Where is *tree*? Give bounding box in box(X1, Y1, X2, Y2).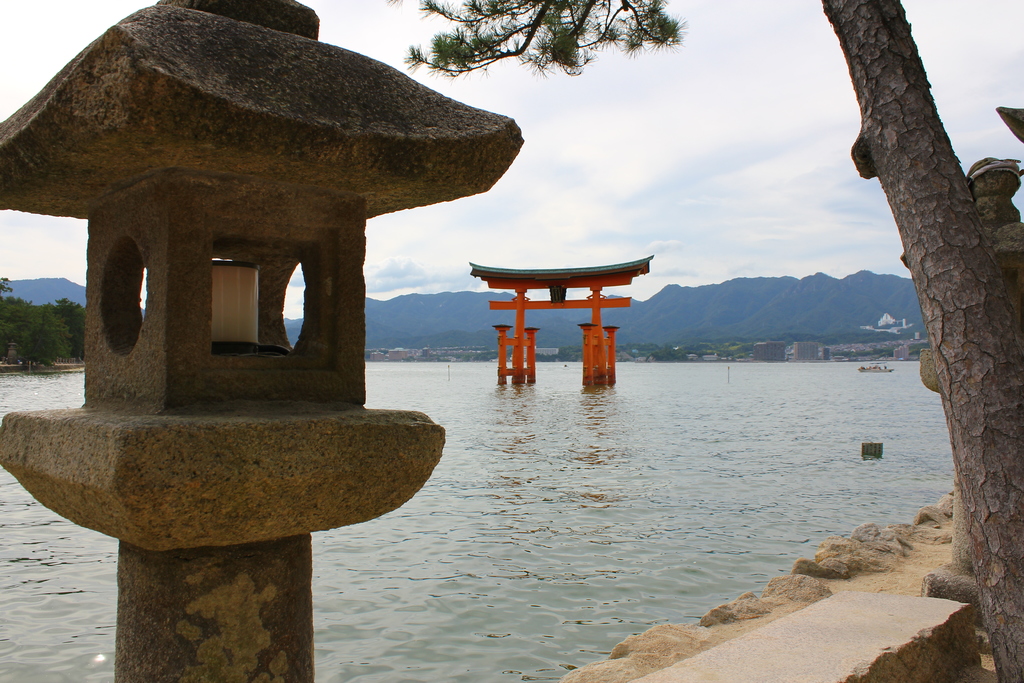
box(824, 0, 1023, 682).
